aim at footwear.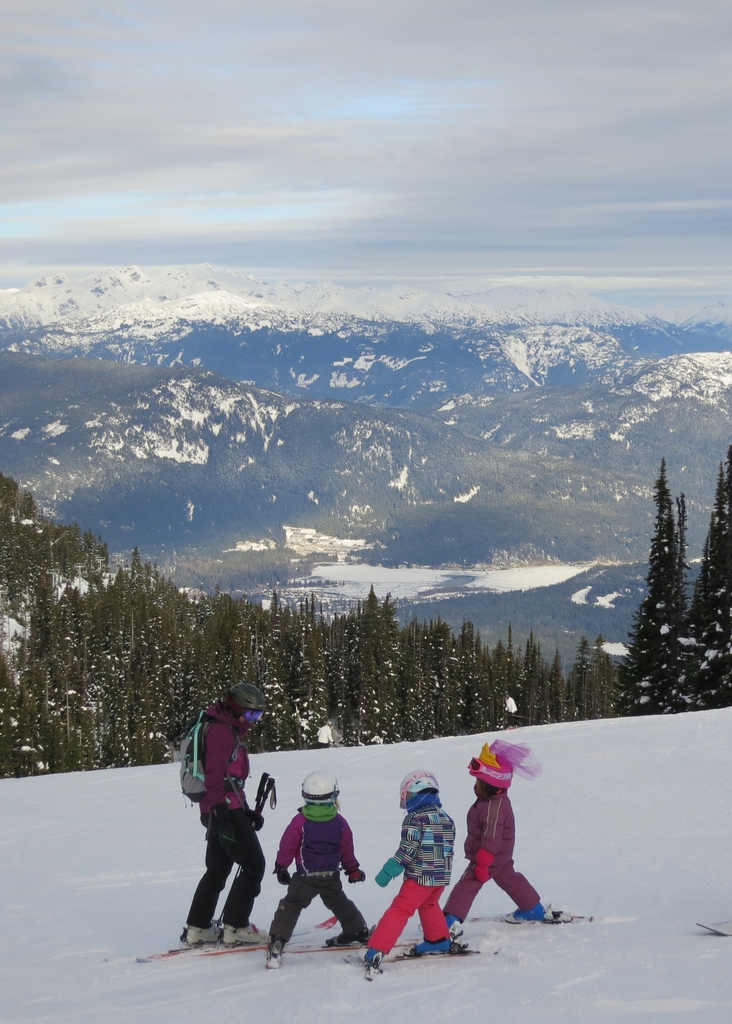
Aimed at bbox=[323, 932, 368, 949].
